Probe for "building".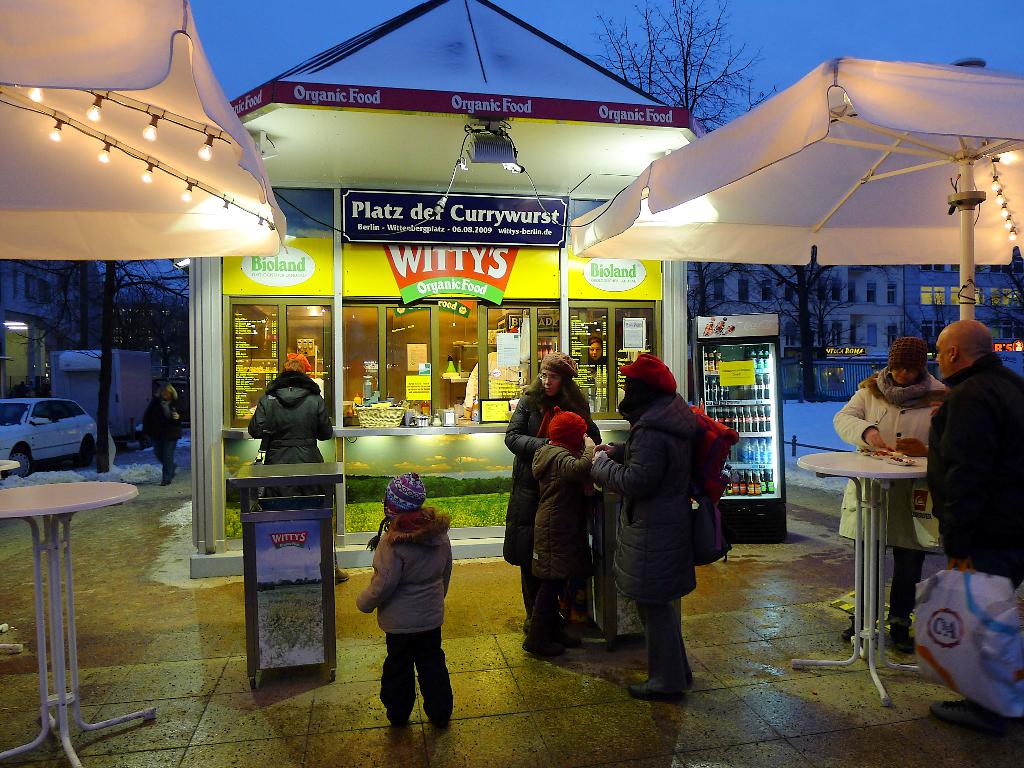
Probe result: 685:269:905:400.
